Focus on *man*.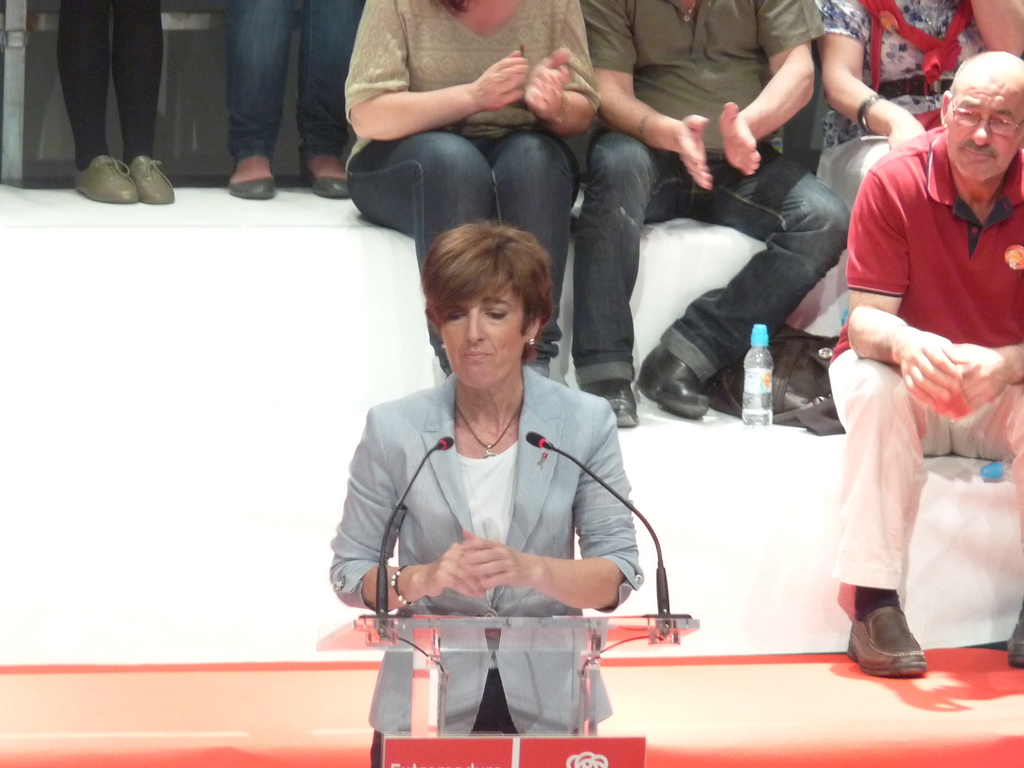
Focused at l=829, t=48, r=1023, b=678.
